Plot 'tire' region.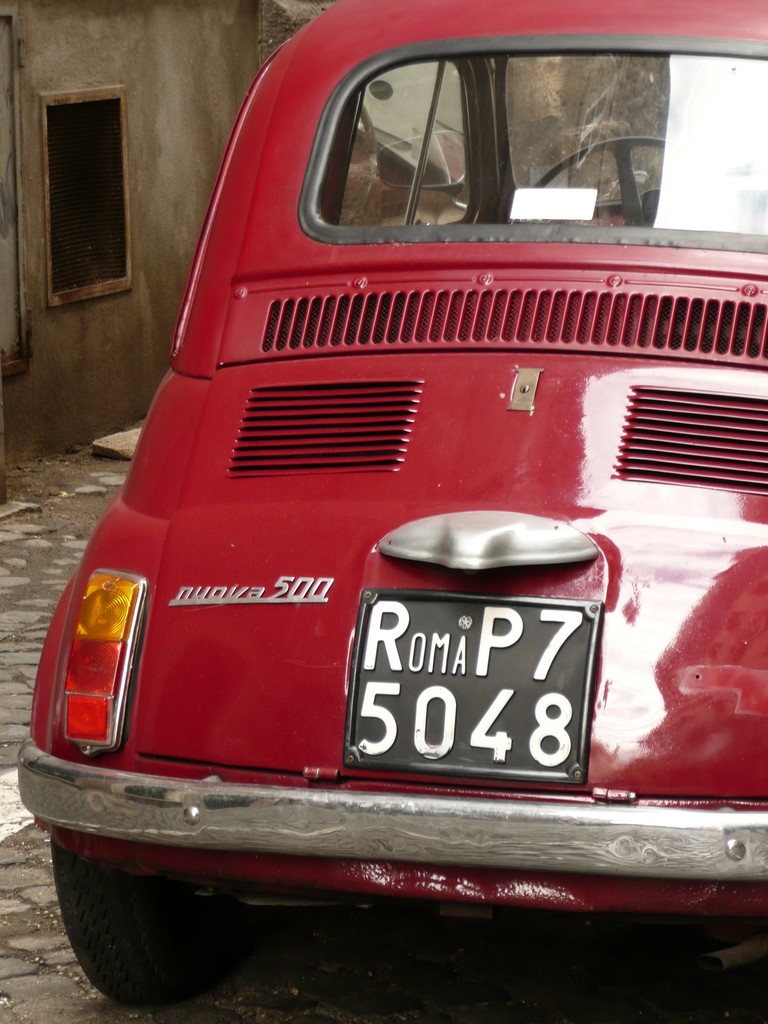
Plotted at bbox=[51, 833, 254, 1008].
